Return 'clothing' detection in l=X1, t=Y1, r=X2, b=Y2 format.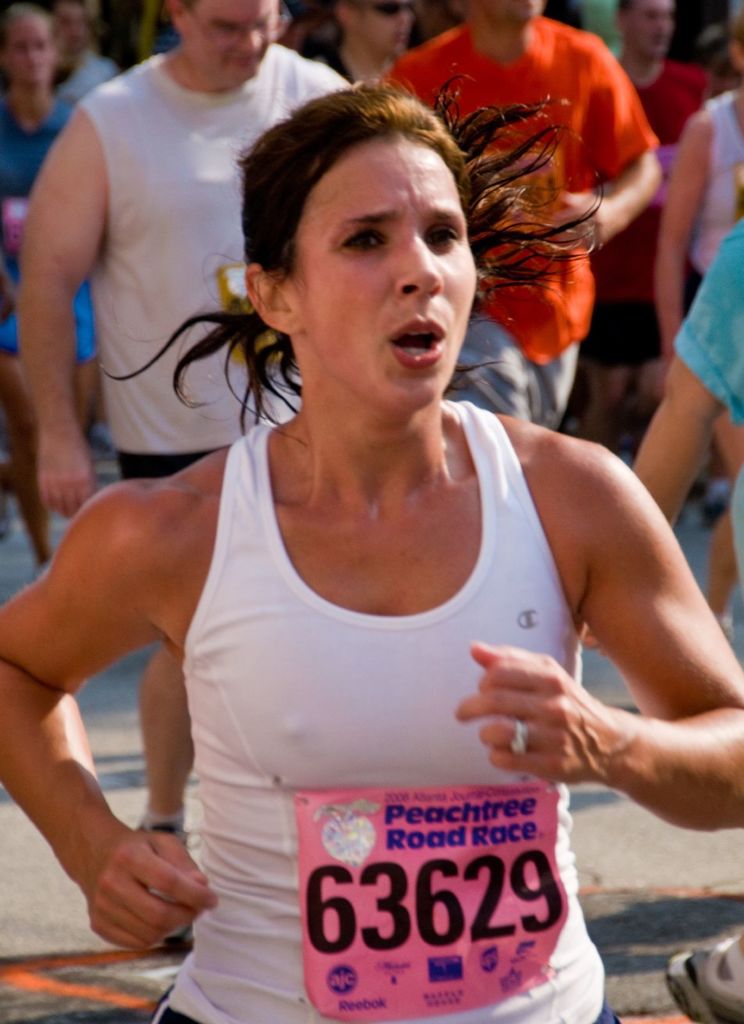
l=691, t=87, r=743, b=274.
